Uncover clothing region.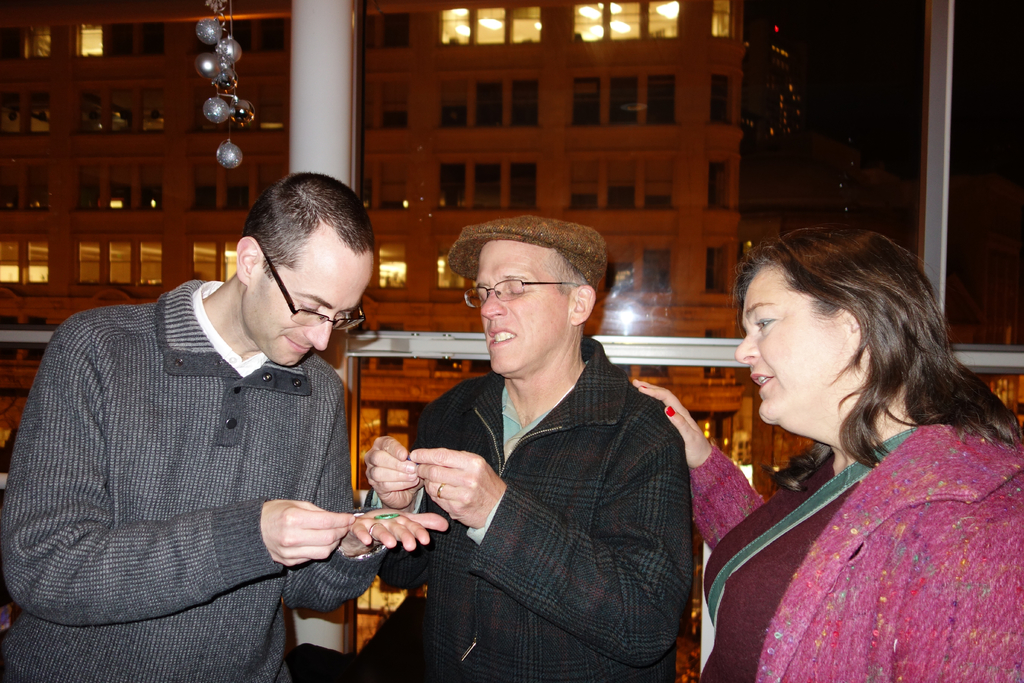
Uncovered: [686,421,1023,682].
